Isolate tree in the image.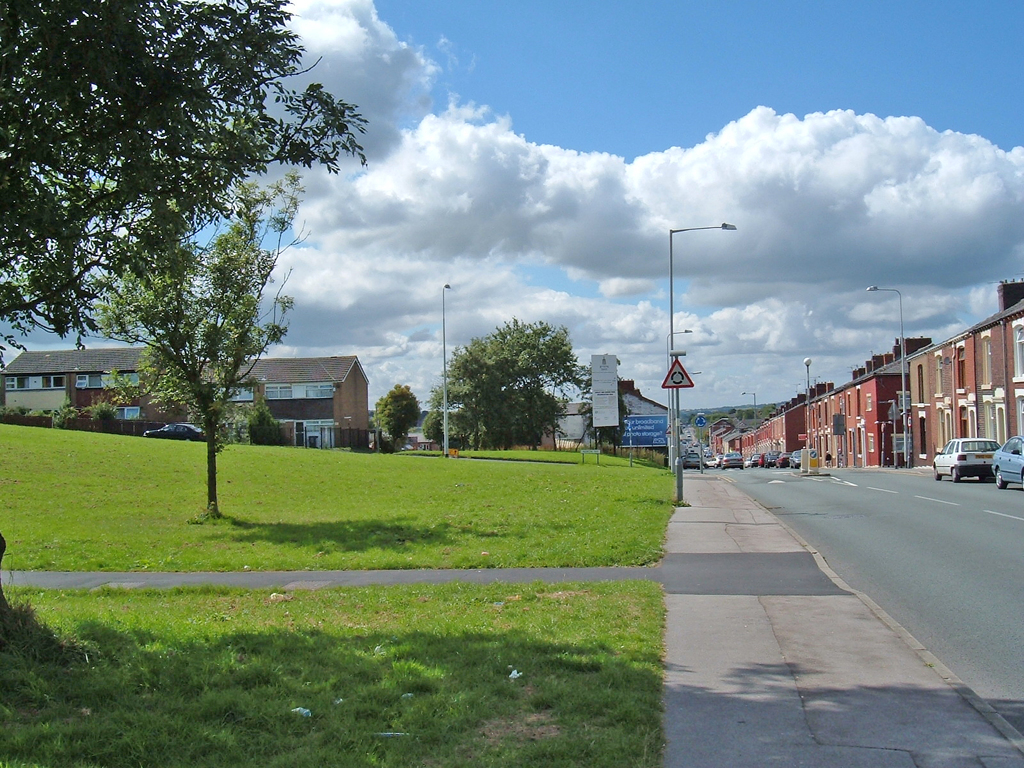
Isolated region: bbox=(83, 402, 118, 424).
